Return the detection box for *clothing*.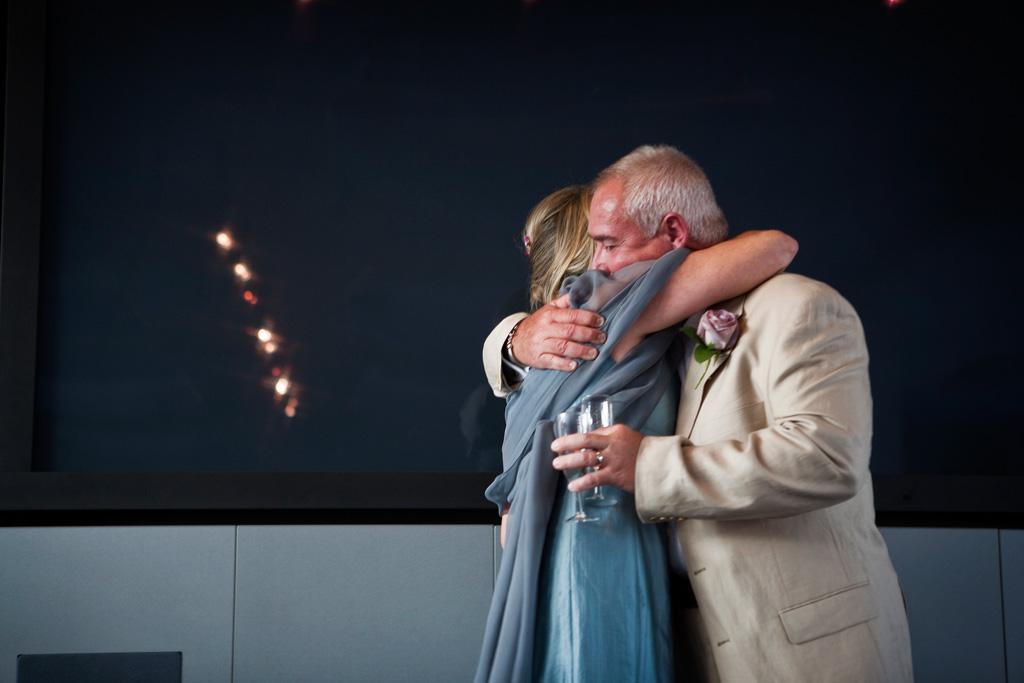
Rect(668, 274, 919, 682).
